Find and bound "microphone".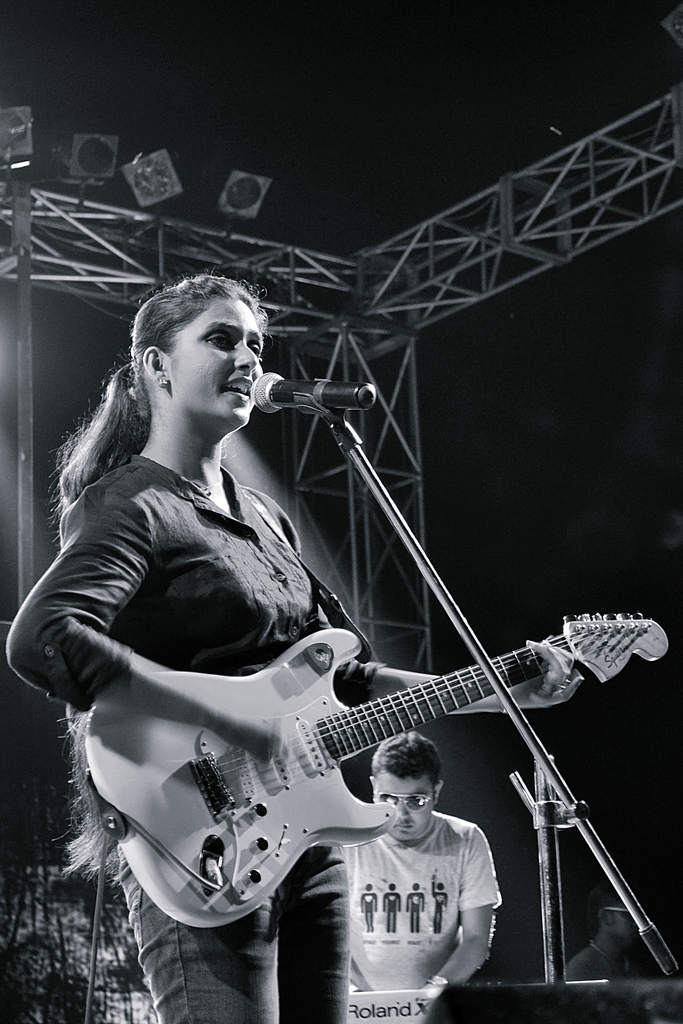
Bound: bbox(243, 371, 380, 426).
